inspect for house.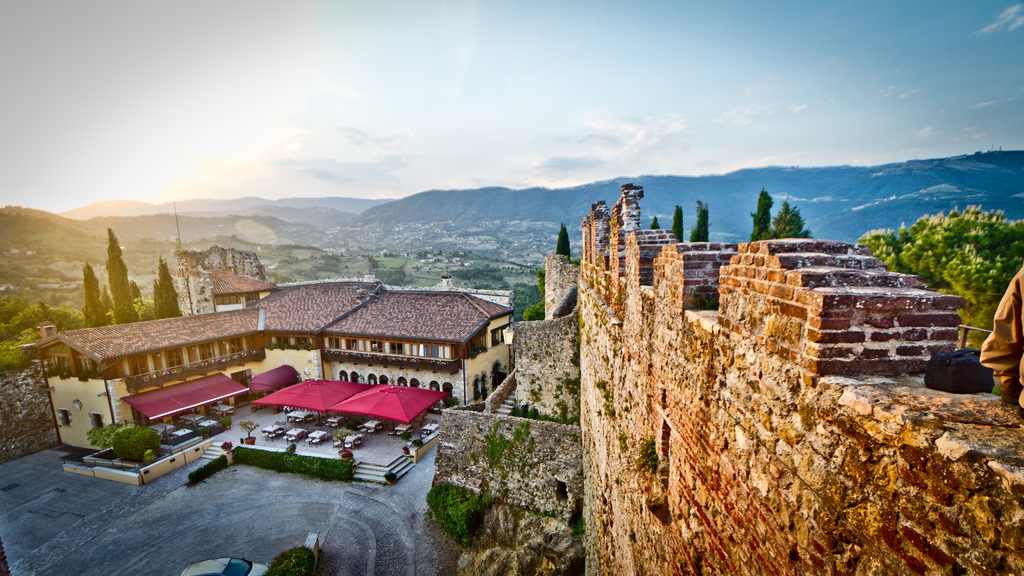
Inspection: [x1=25, y1=275, x2=538, y2=445].
